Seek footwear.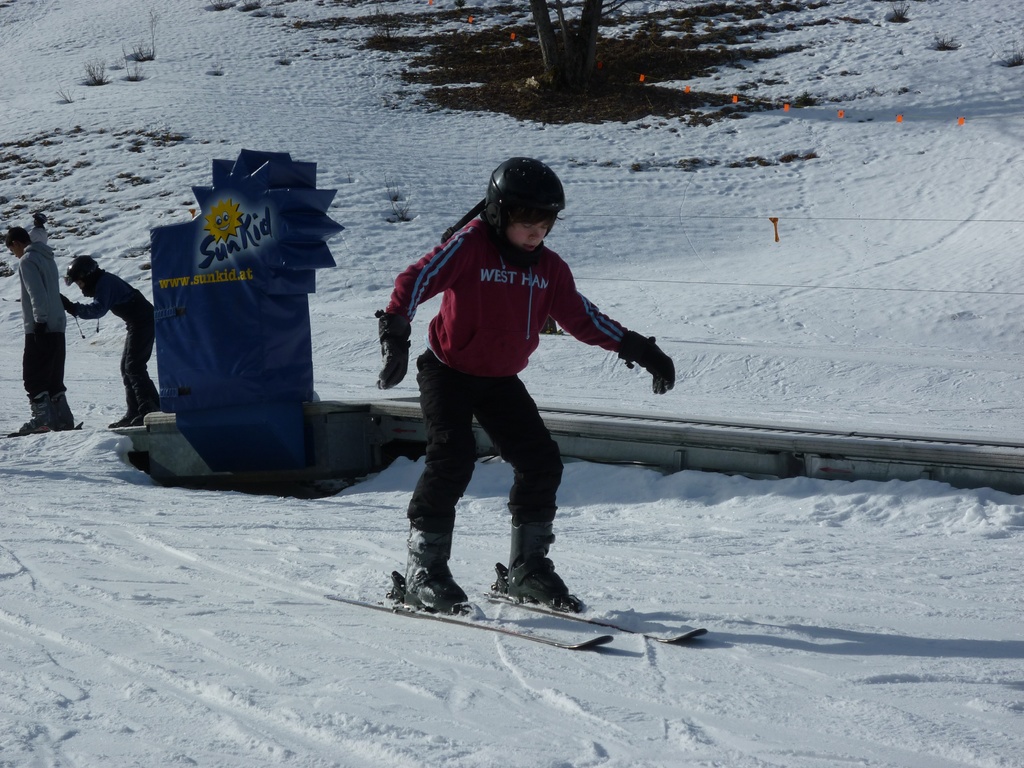
x1=131 y1=371 x2=163 y2=427.
